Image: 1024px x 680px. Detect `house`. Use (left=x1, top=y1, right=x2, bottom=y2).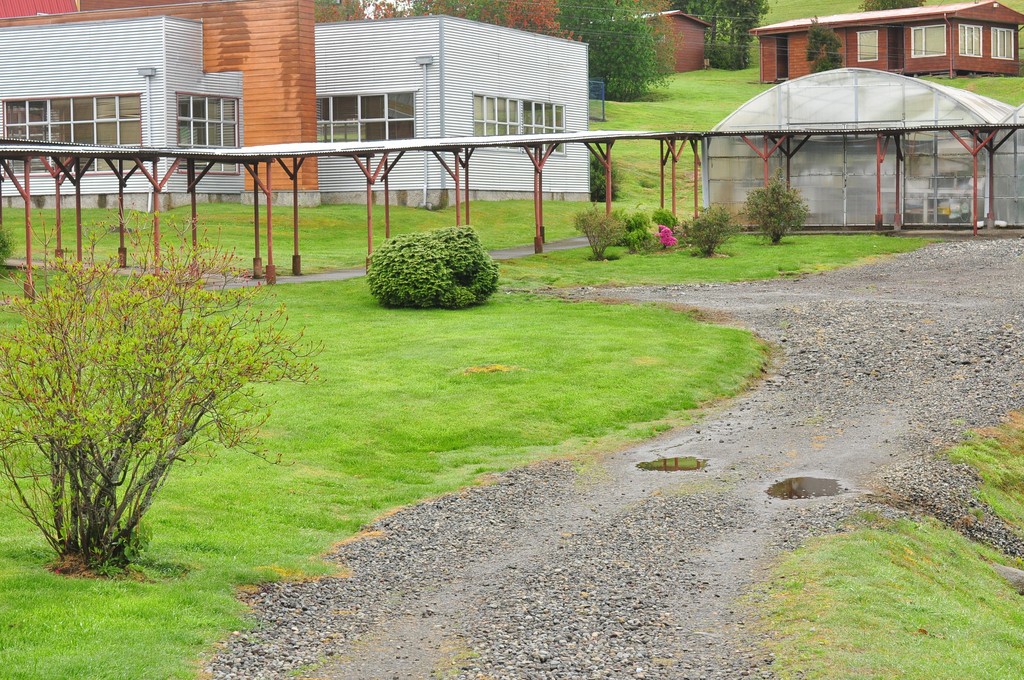
(left=76, top=0, right=325, bottom=209).
